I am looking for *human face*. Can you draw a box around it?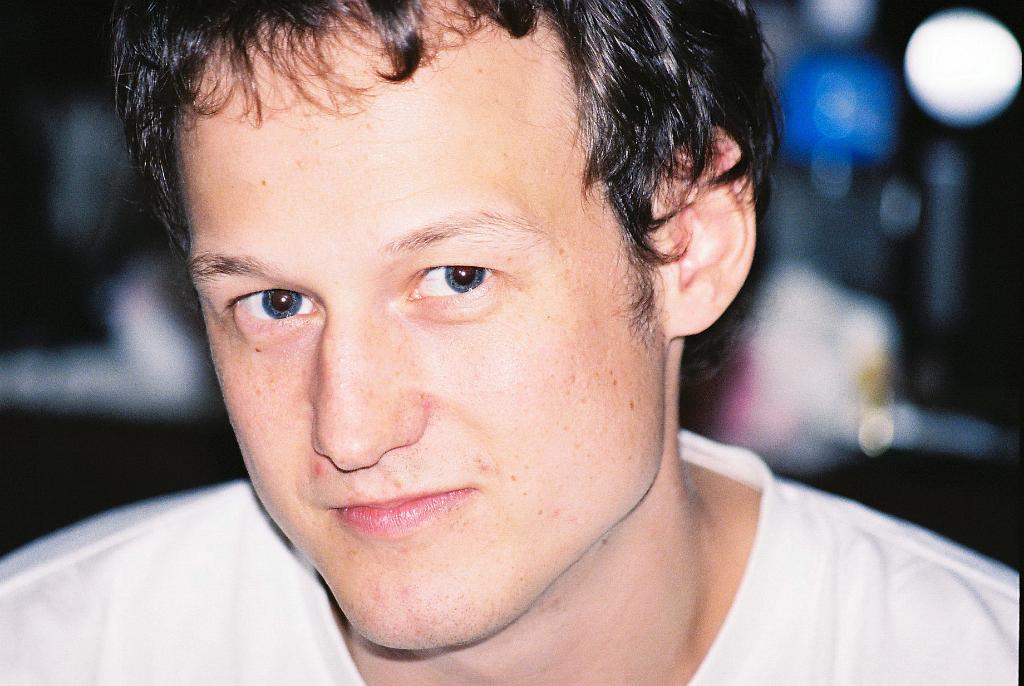
Sure, the bounding box is (174,0,664,651).
